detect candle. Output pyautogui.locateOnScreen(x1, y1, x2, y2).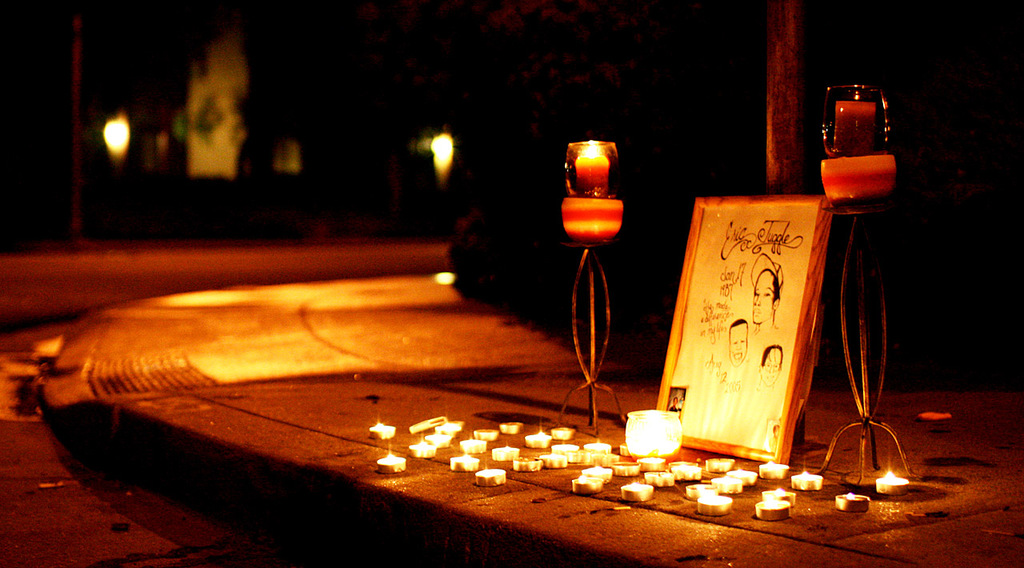
pyautogui.locateOnScreen(470, 467, 511, 493).
